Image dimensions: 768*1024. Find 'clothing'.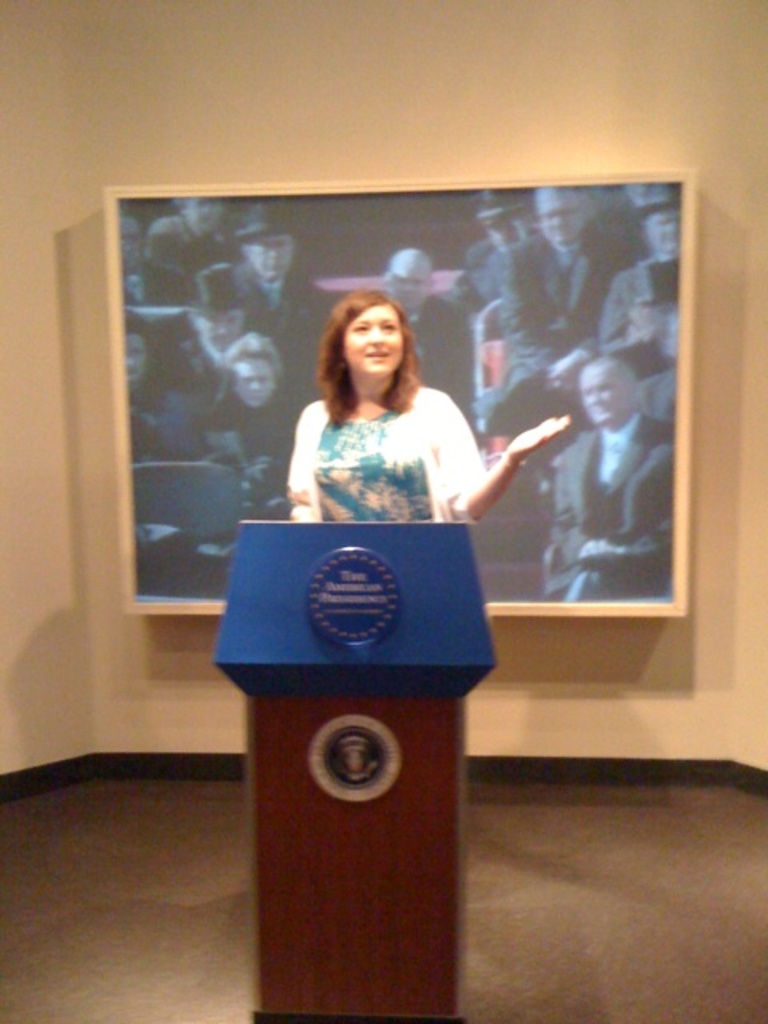
Rect(179, 341, 230, 395).
